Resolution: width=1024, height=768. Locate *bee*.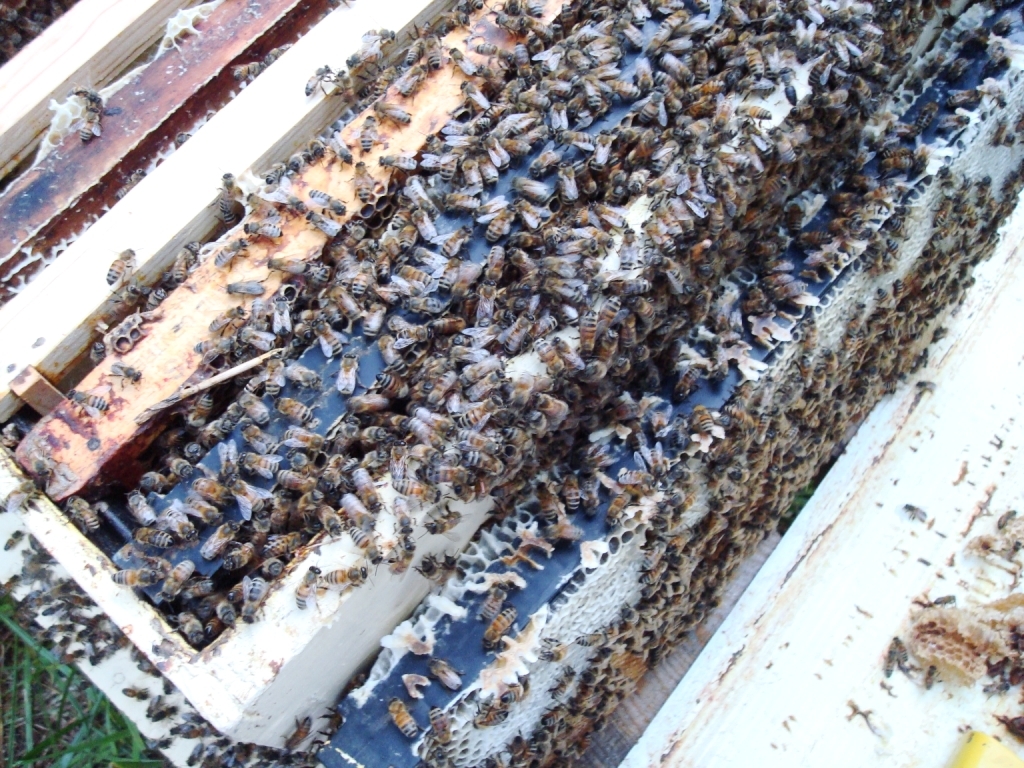
586,202,628,228.
